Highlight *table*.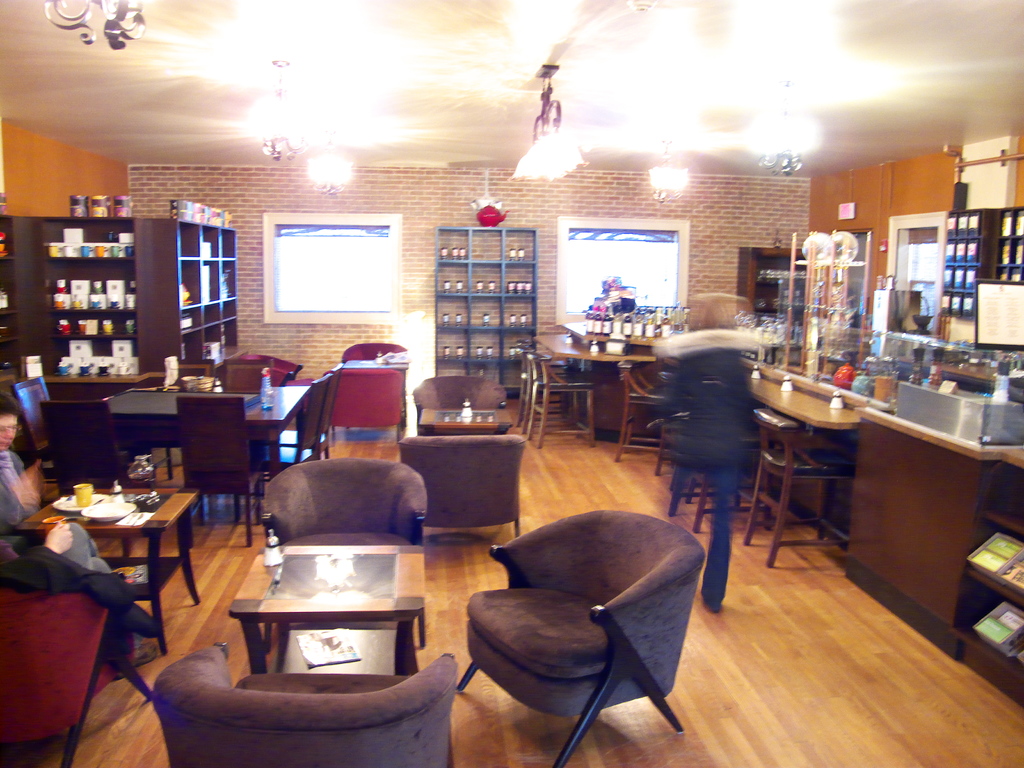
Highlighted region: left=19, top=480, right=220, bottom=632.
